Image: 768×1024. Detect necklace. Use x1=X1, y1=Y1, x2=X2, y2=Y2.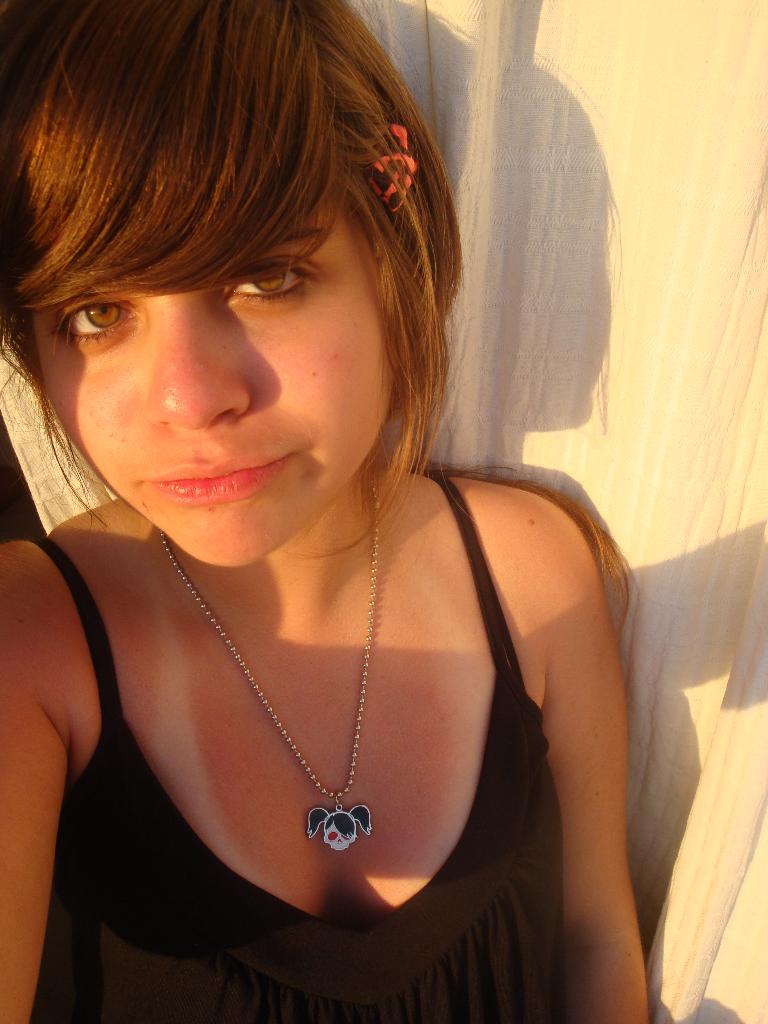
x1=182, y1=557, x2=435, y2=869.
